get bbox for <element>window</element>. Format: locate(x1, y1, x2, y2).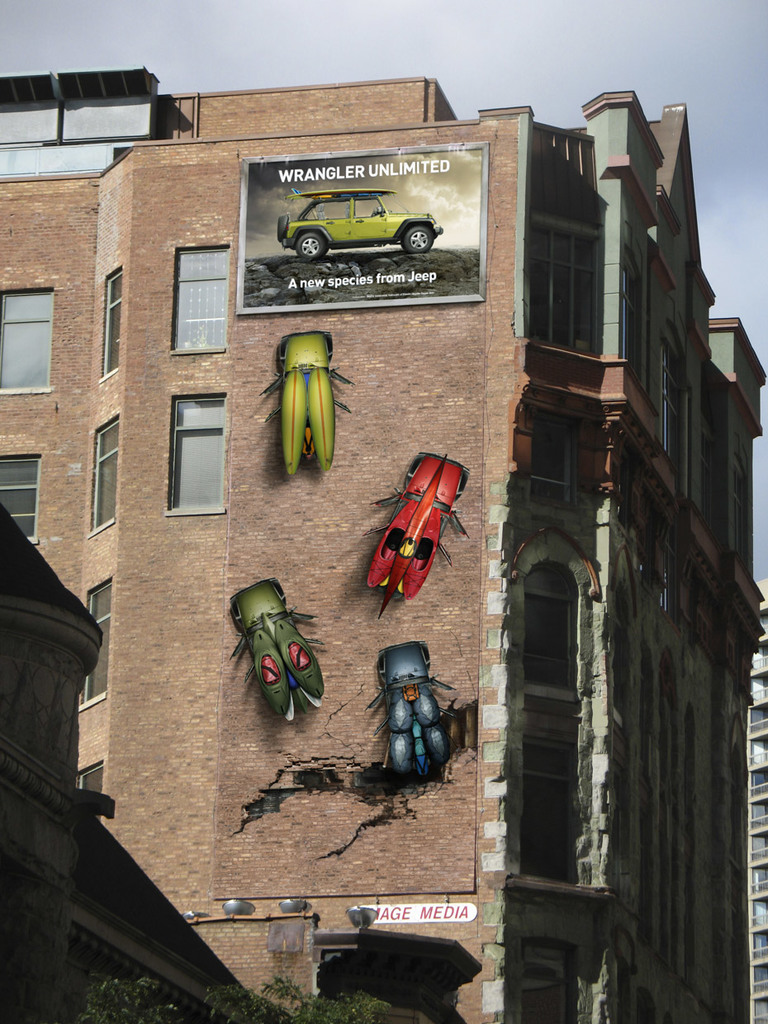
locate(533, 411, 579, 513).
